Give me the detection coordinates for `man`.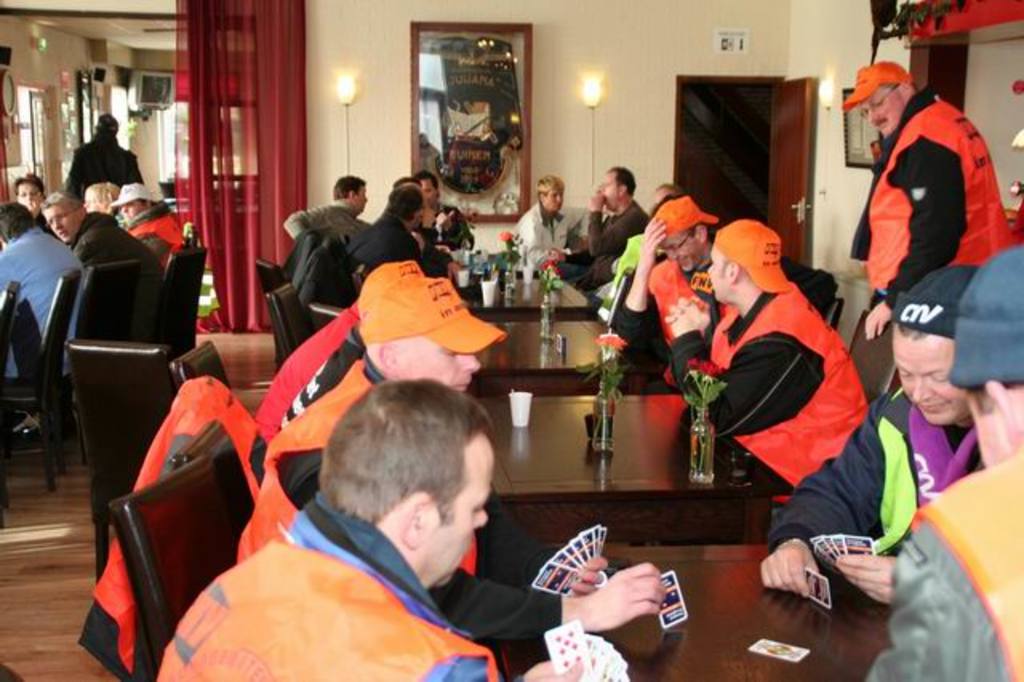
{"left": 867, "top": 255, "right": 1022, "bottom": 680}.
